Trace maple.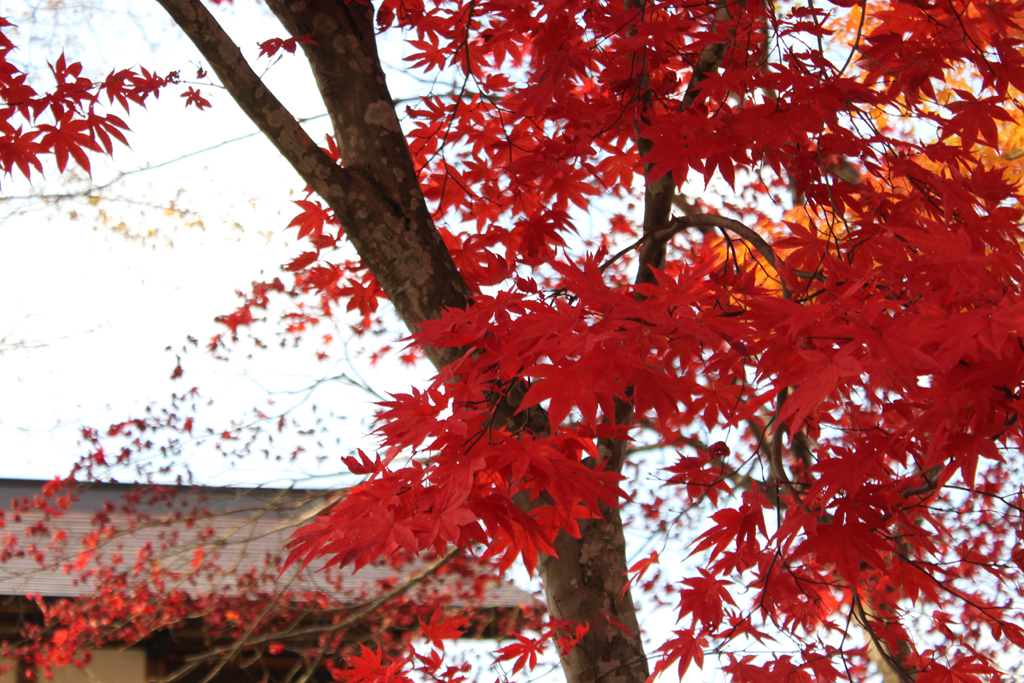
Traced to <box>0,0,1023,682</box>.
